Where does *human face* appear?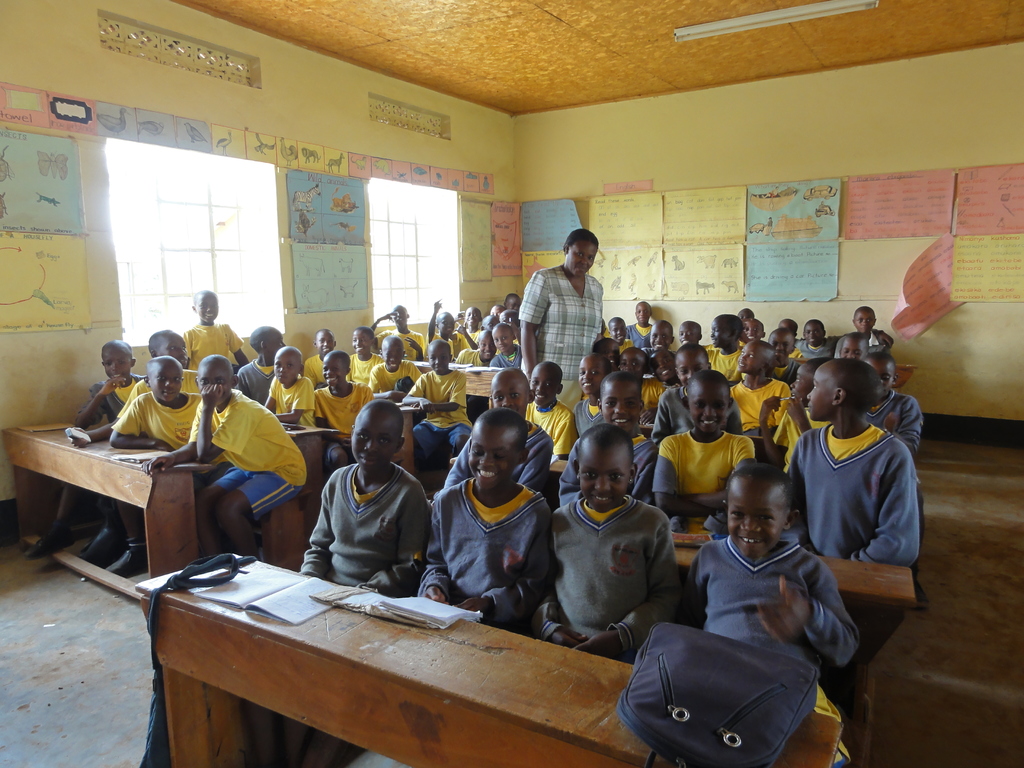
Appears at <box>478,336,493,362</box>.
